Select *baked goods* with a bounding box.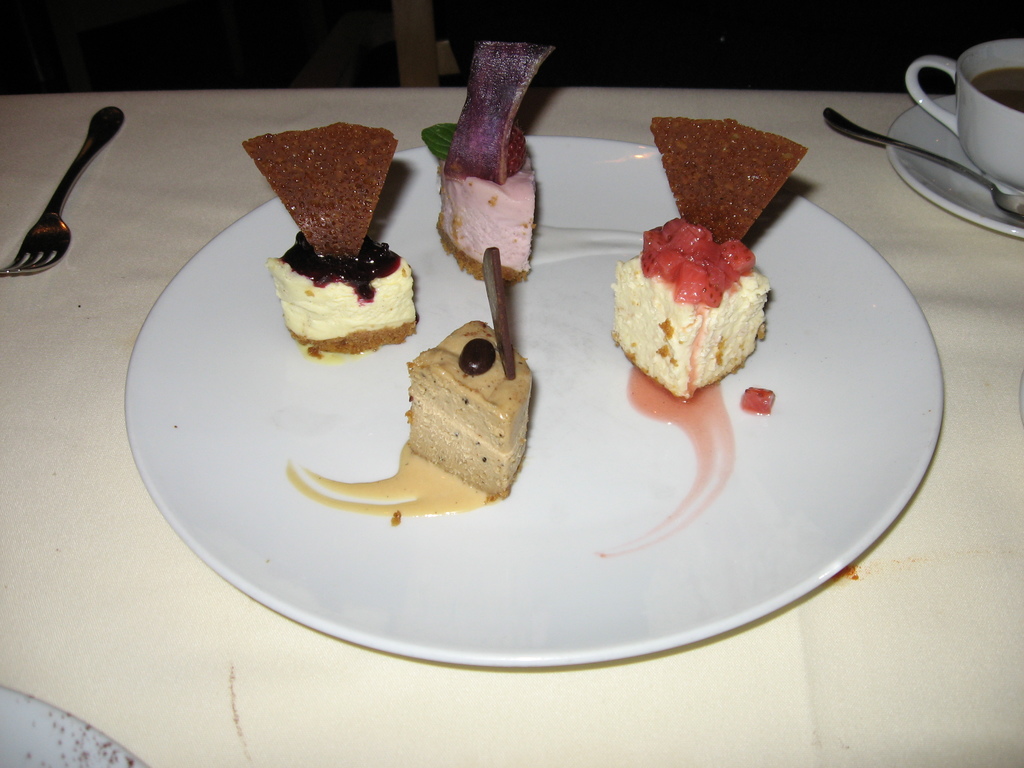
[404, 248, 533, 500].
